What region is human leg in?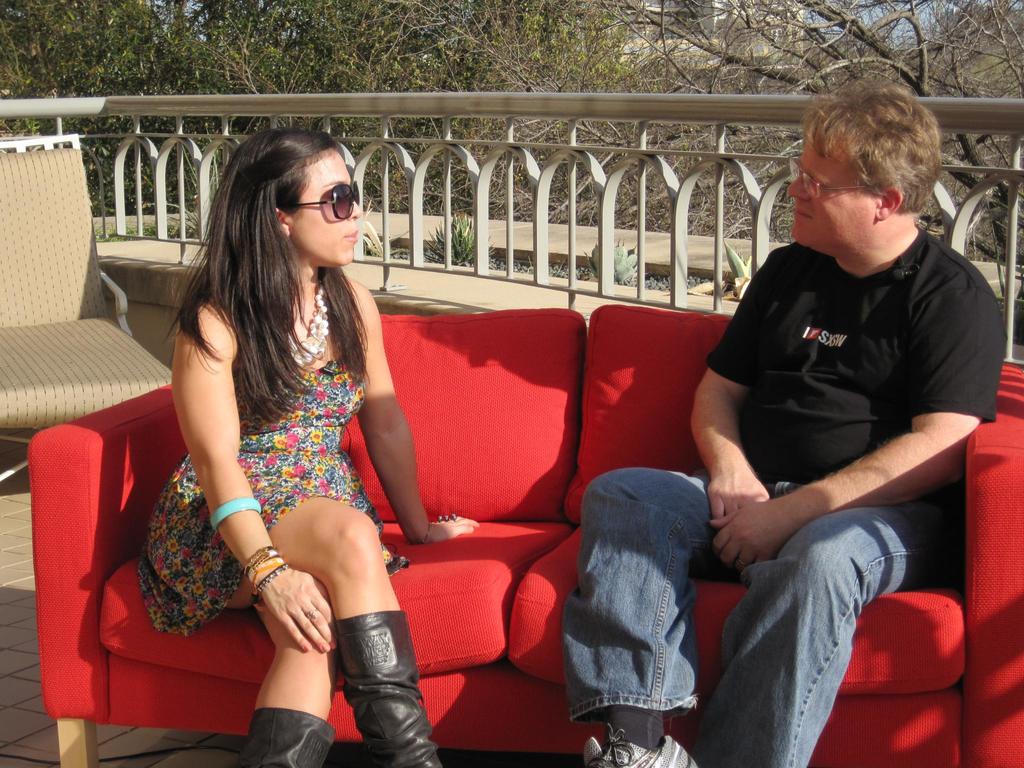
[220,577,324,767].
